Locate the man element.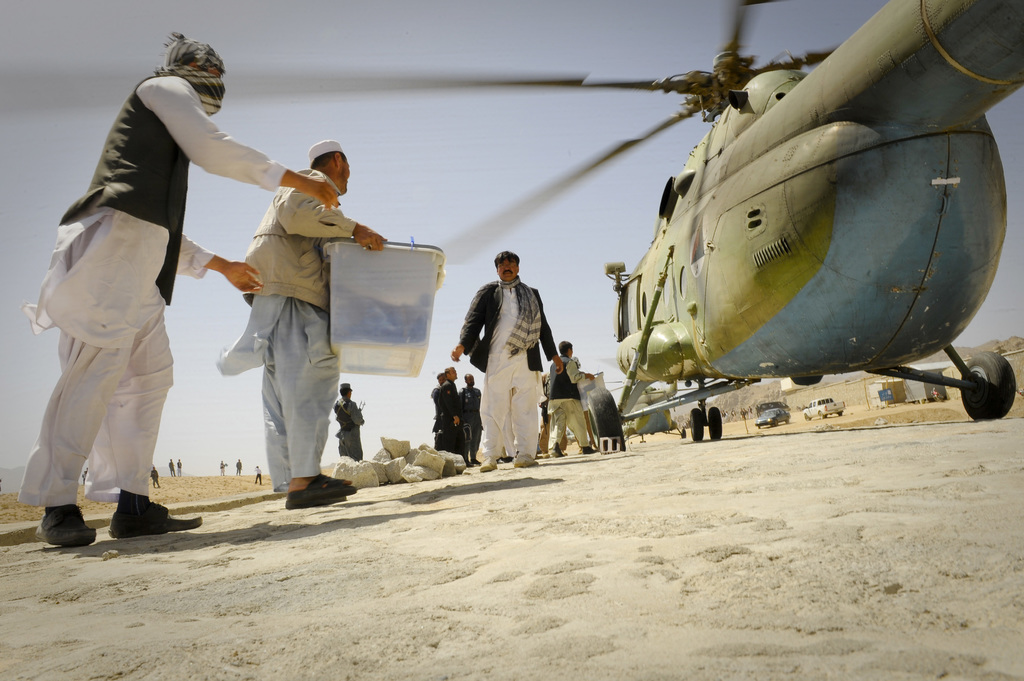
Element bbox: [216,140,384,509].
